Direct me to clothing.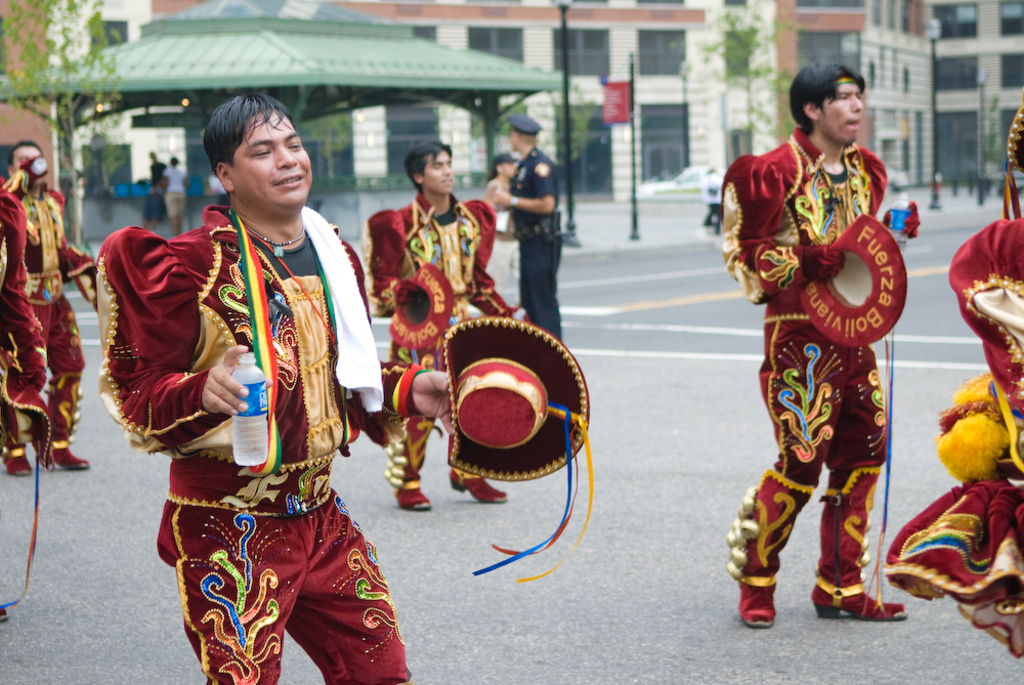
Direction: [719,124,887,586].
